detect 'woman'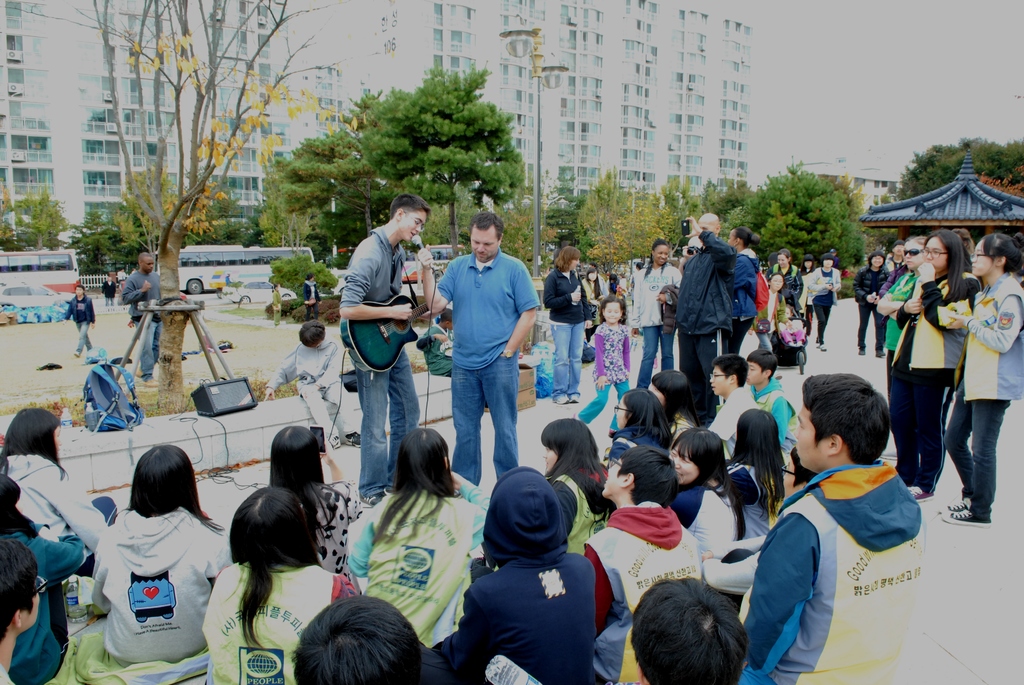
locate(266, 423, 360, 579)
